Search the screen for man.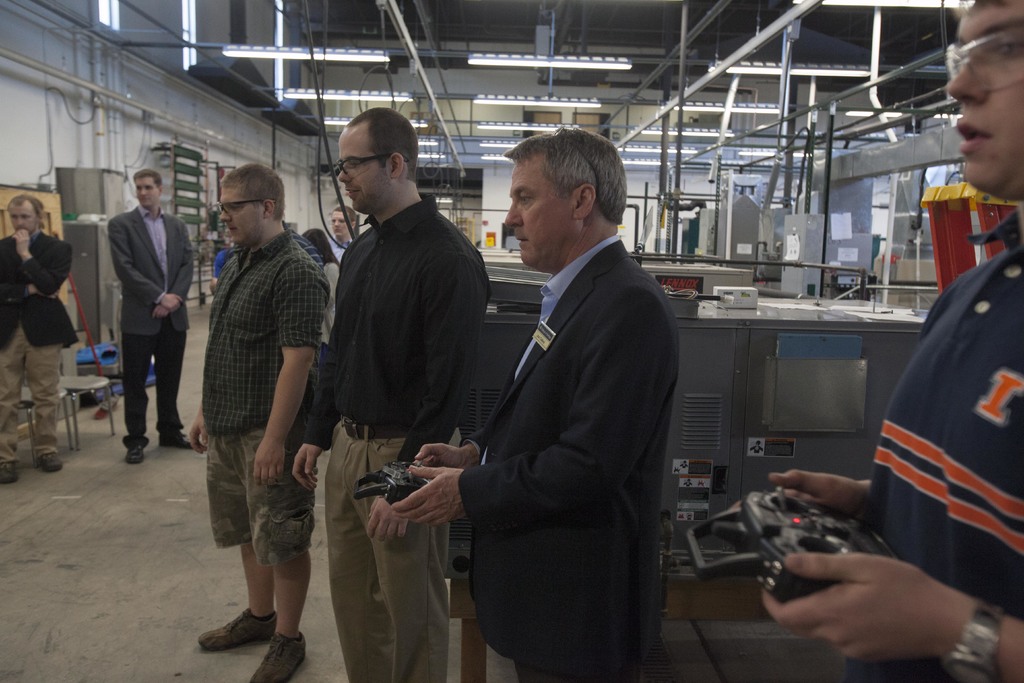
Found at box=[289, 106, 500, 682].
